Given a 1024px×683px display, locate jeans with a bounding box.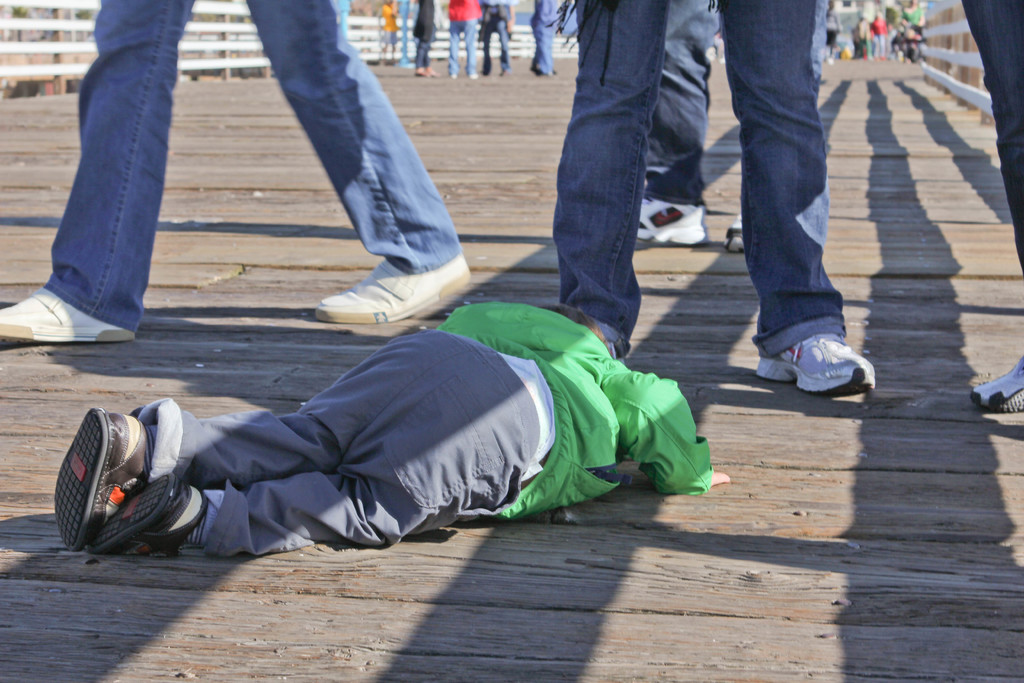
Located: 965 0 1023 318.
